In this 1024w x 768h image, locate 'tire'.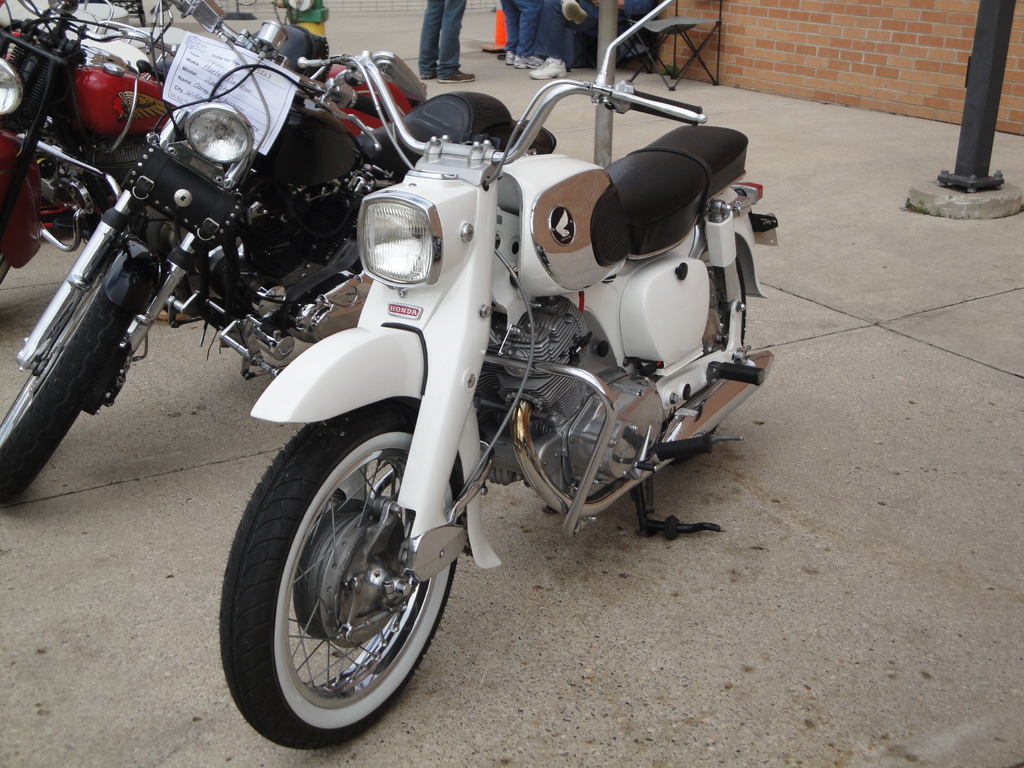
Bounding box: select_region(216, 396, 450, 741).
